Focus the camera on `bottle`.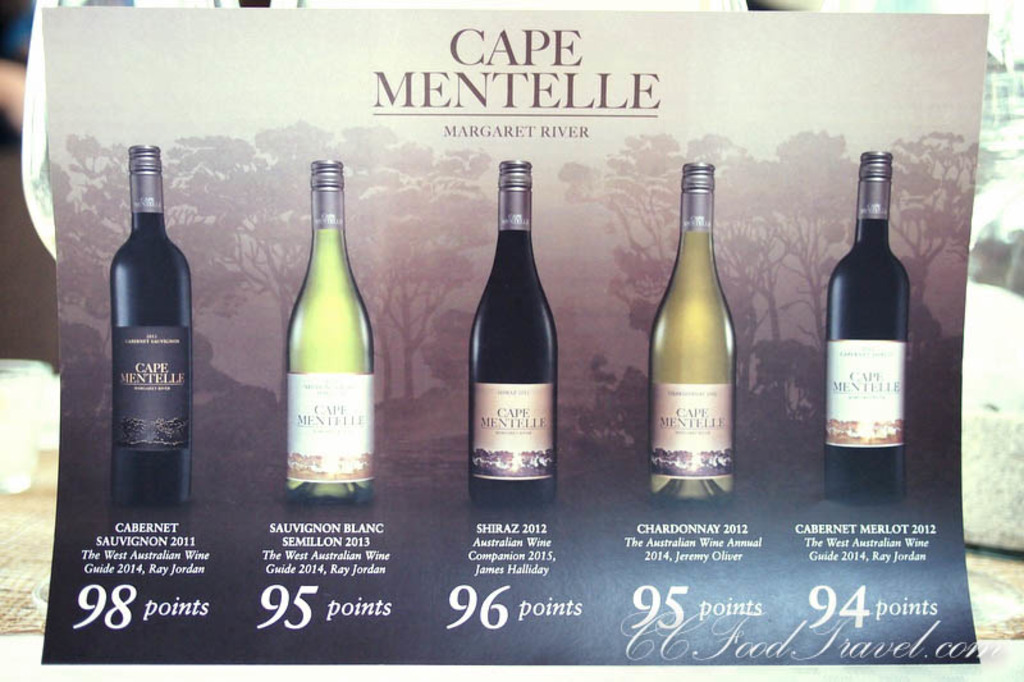
Focus region: [110, 146, 189, 509].
